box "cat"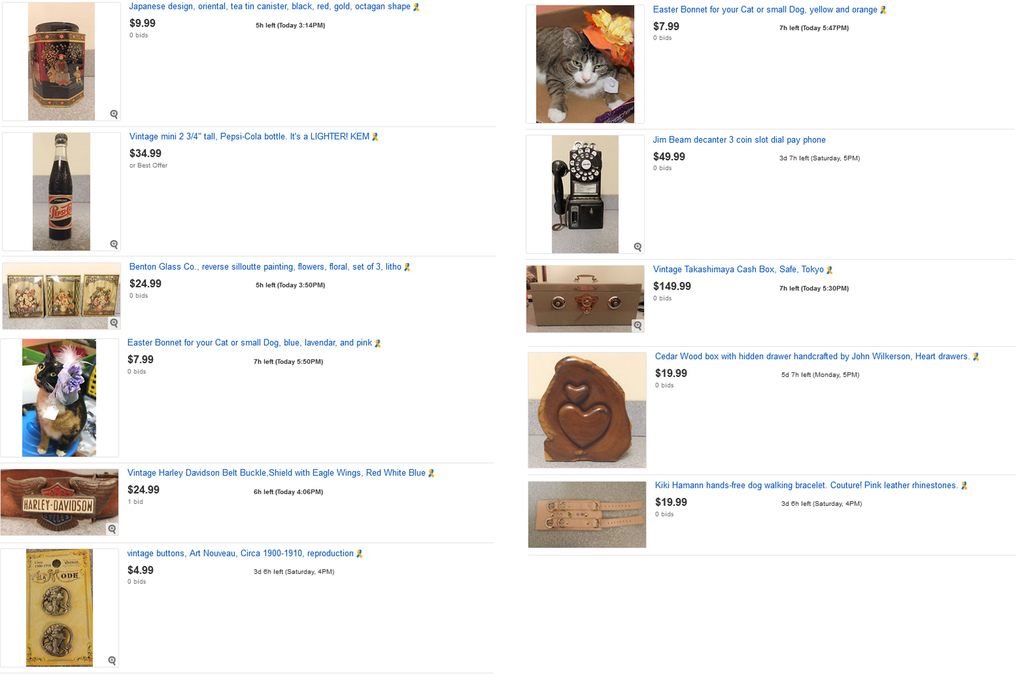
detection(33, 341, 97, 458)
